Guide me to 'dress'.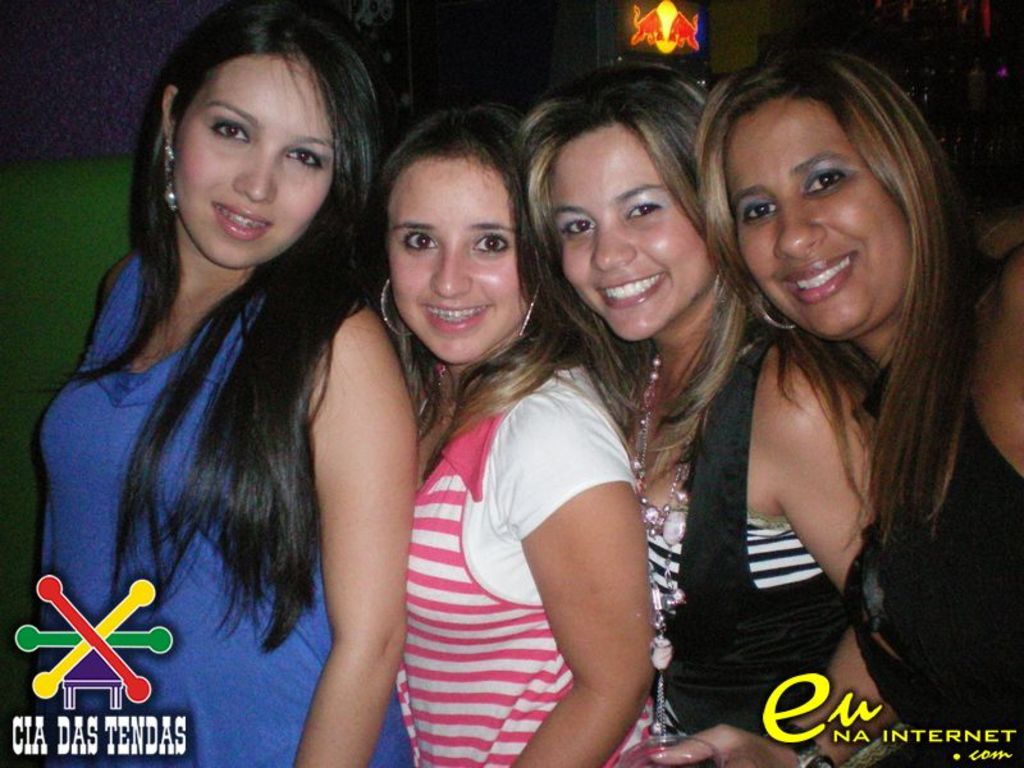
Guidance: [left=842, top=255, right=1023, bottom=767].
